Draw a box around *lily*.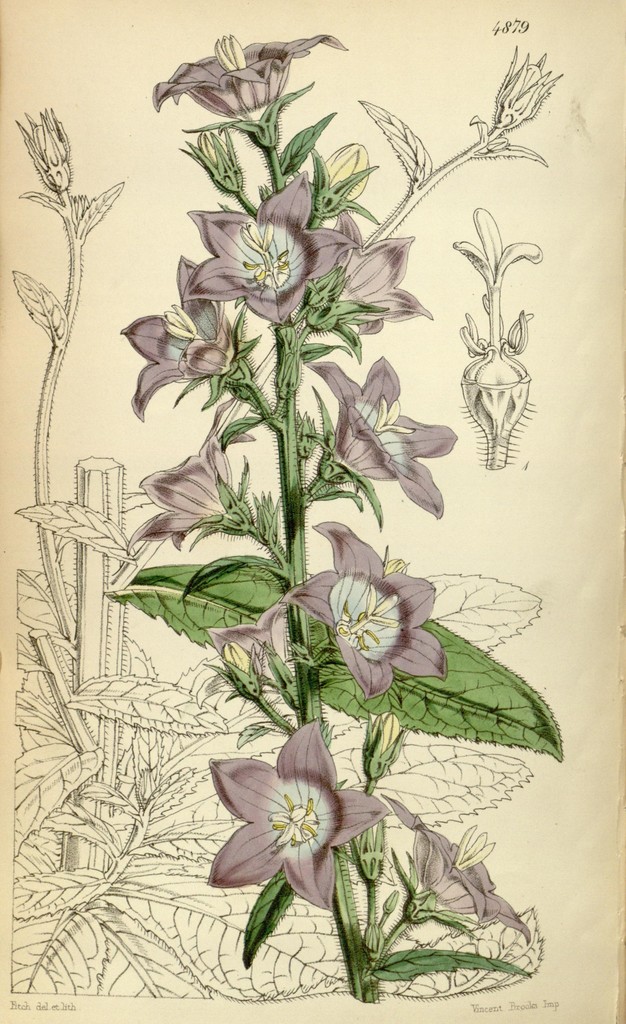
locate(303, 367, 457, 524).
